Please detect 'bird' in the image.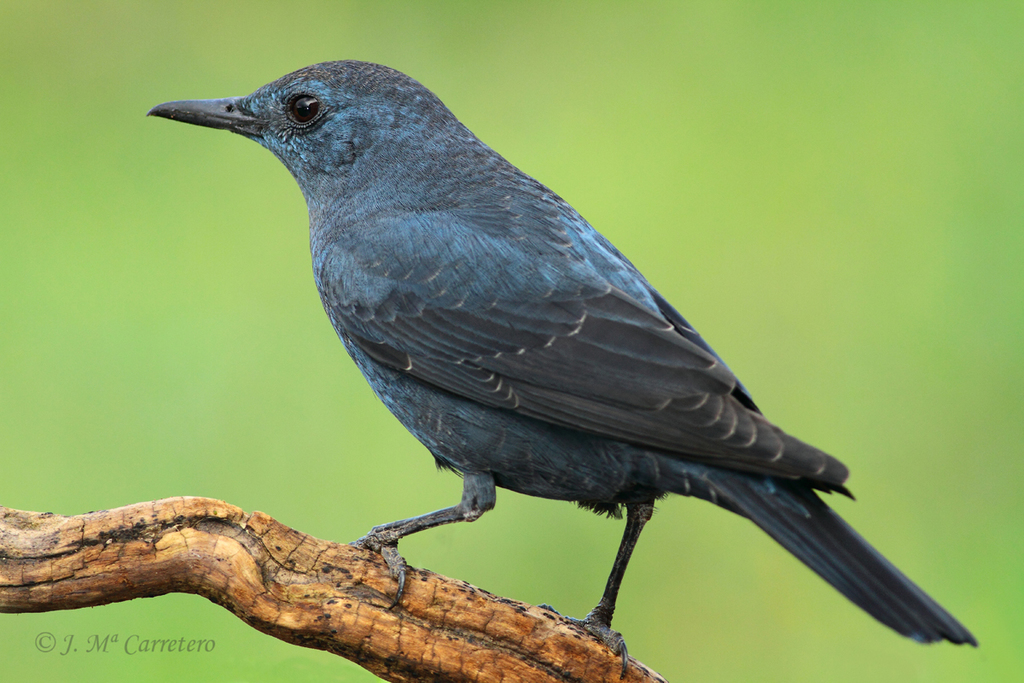
Rect(126, 56, 974, 651).
